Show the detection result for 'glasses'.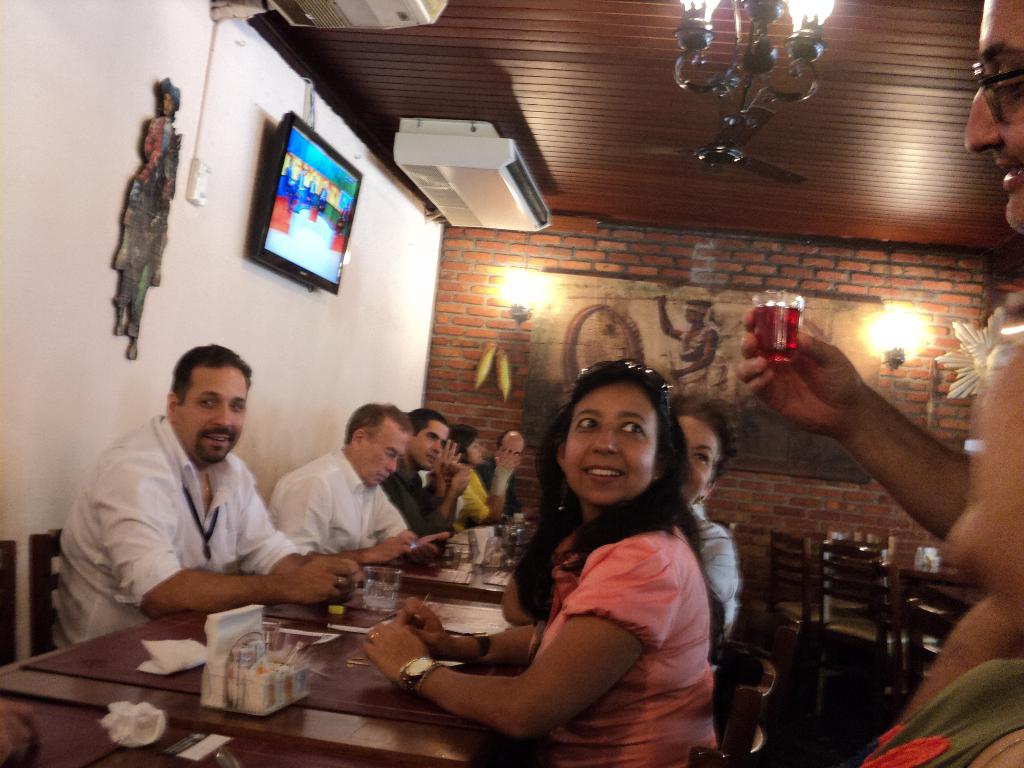
locate(967, 61, 1023, 126).
